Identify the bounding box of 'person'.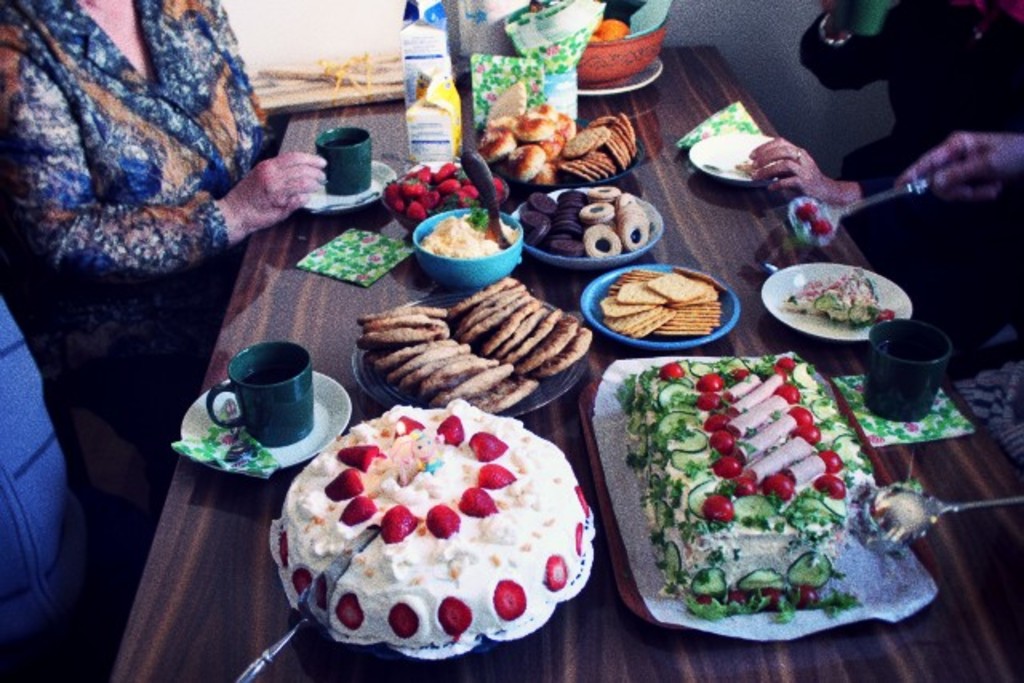
885/133/1022/210.
